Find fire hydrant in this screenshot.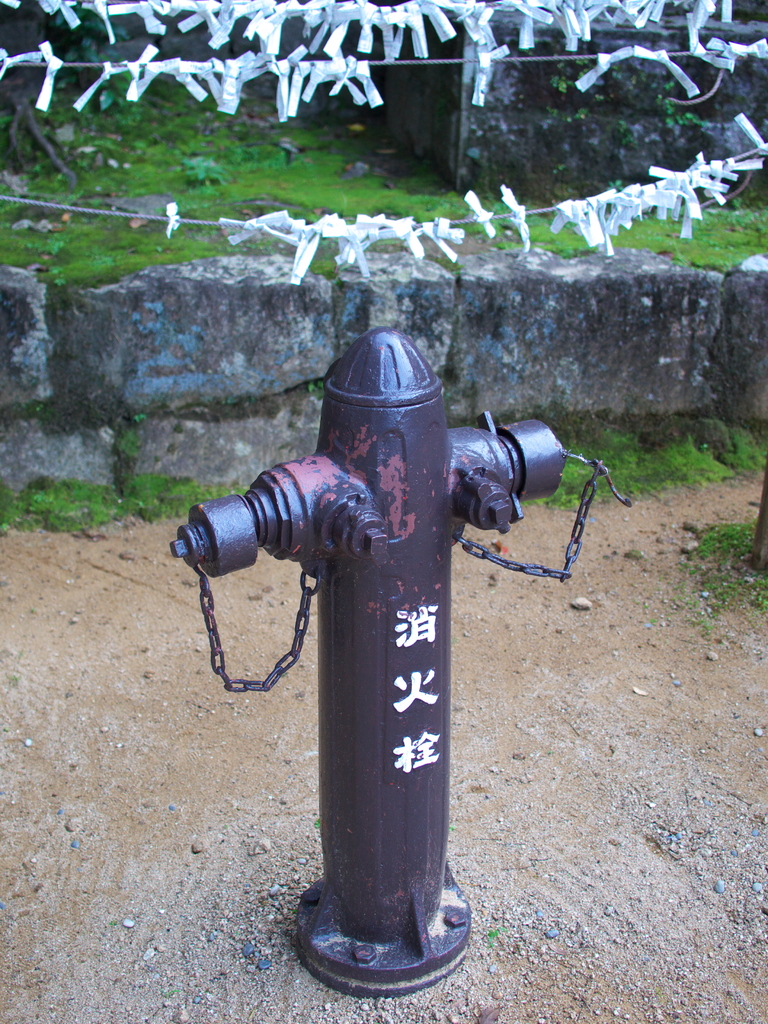
The bounding box for fire hydrant is [x1=175, y1=330, x2=636, y2=996].
